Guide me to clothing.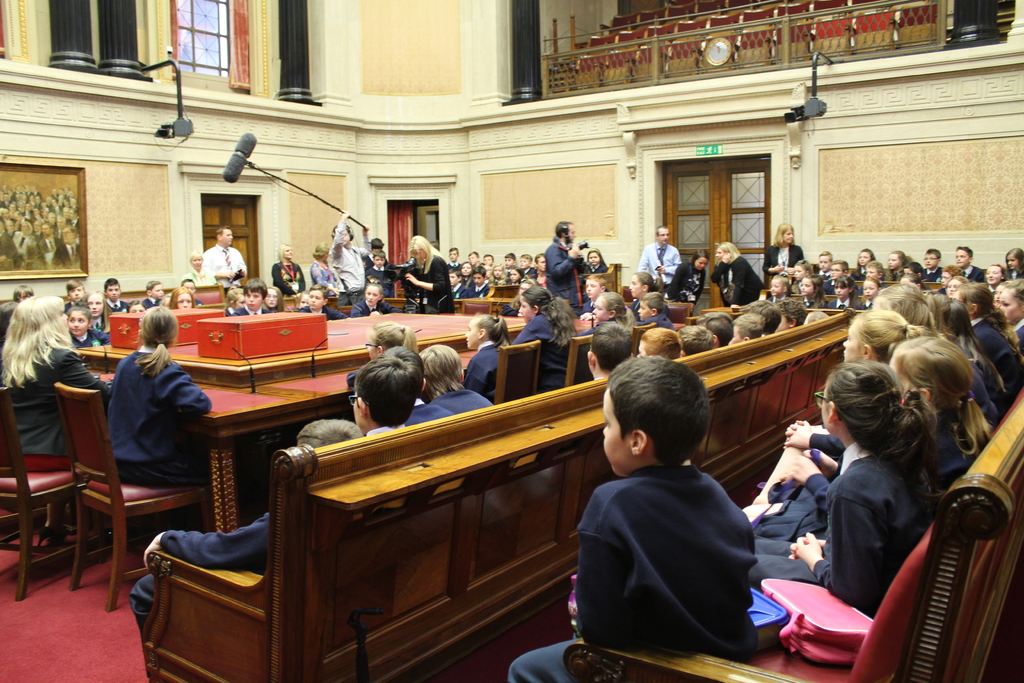
Guidance: 402,252,448,305.
